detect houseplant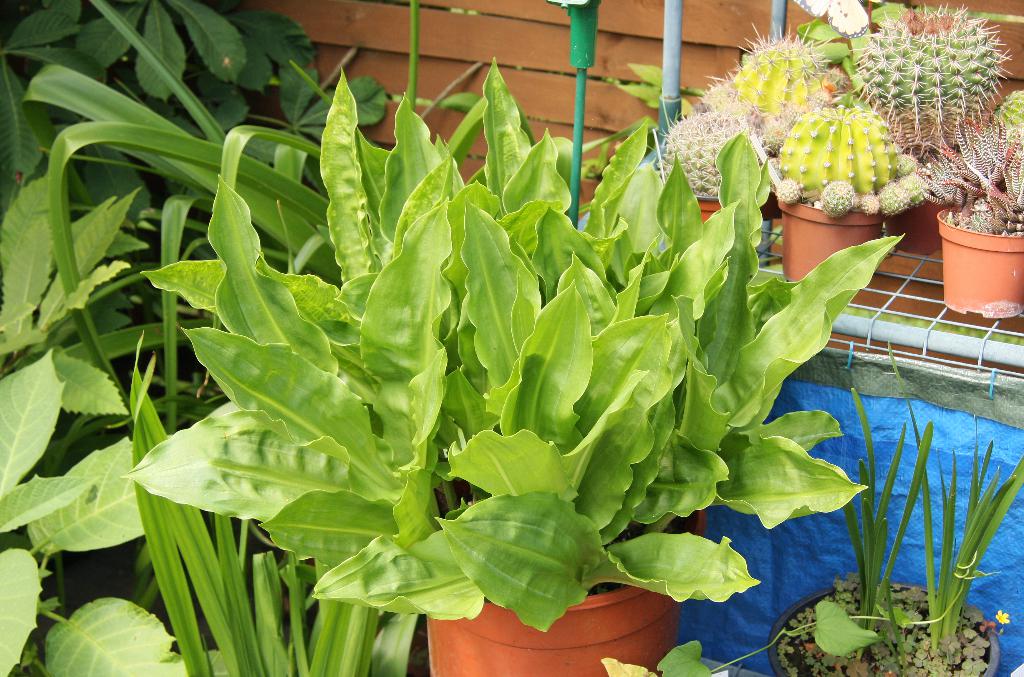
l=118, t=68, r=907, b=676
